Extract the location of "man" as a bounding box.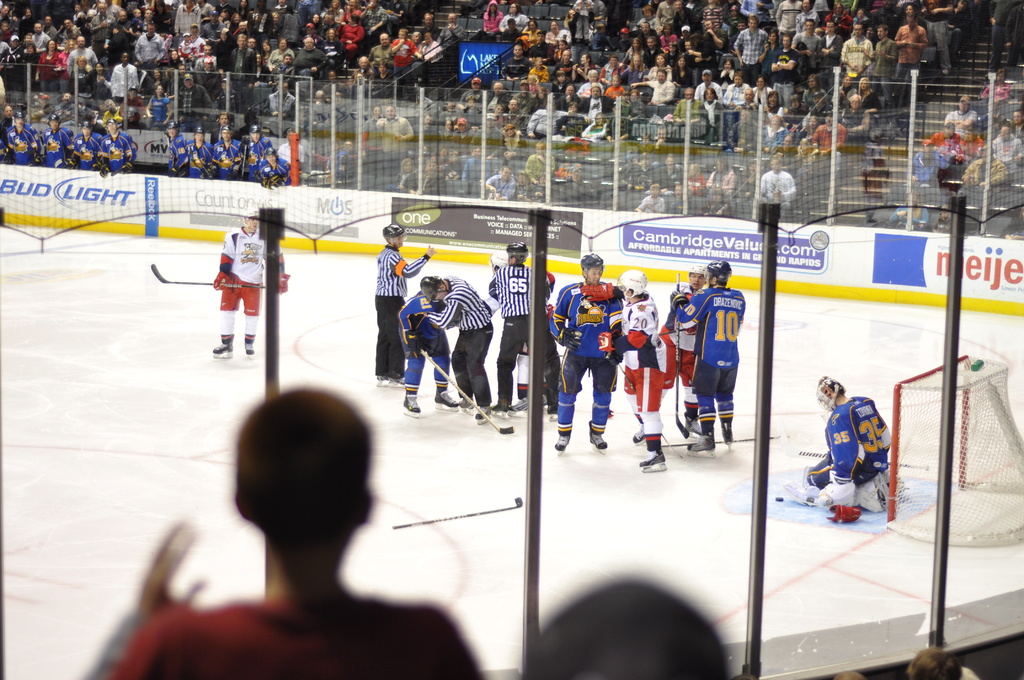
<box>486,243,557,418</box>.
